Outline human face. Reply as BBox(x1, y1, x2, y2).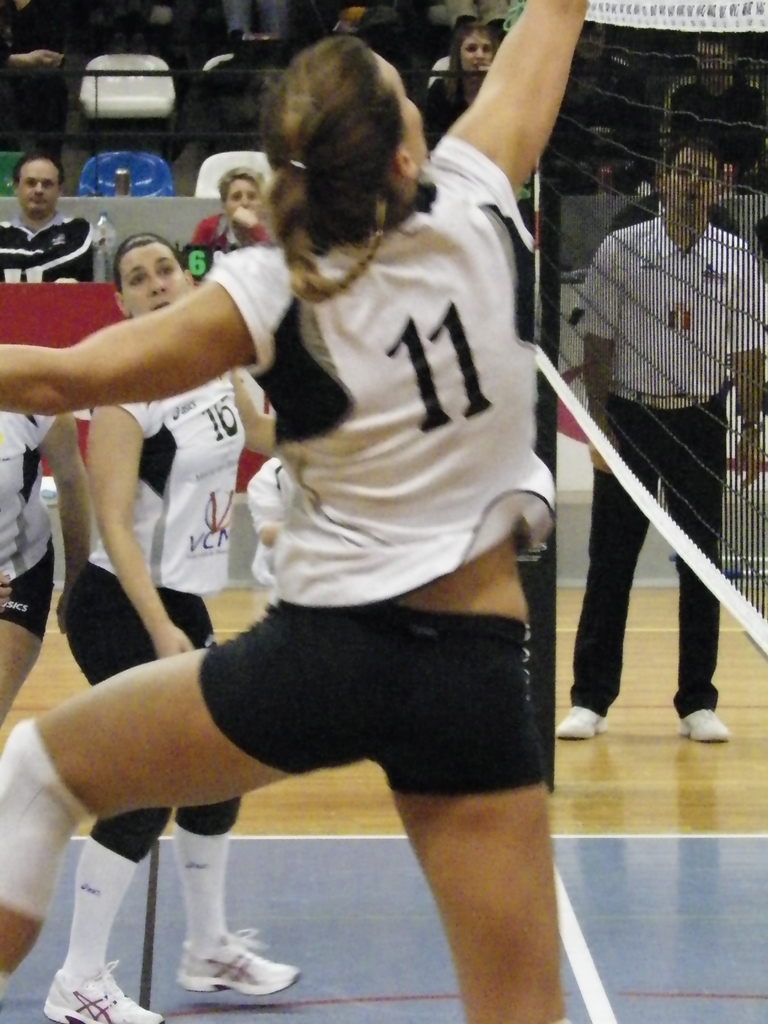
BBox(694, 35, 732, 76).
